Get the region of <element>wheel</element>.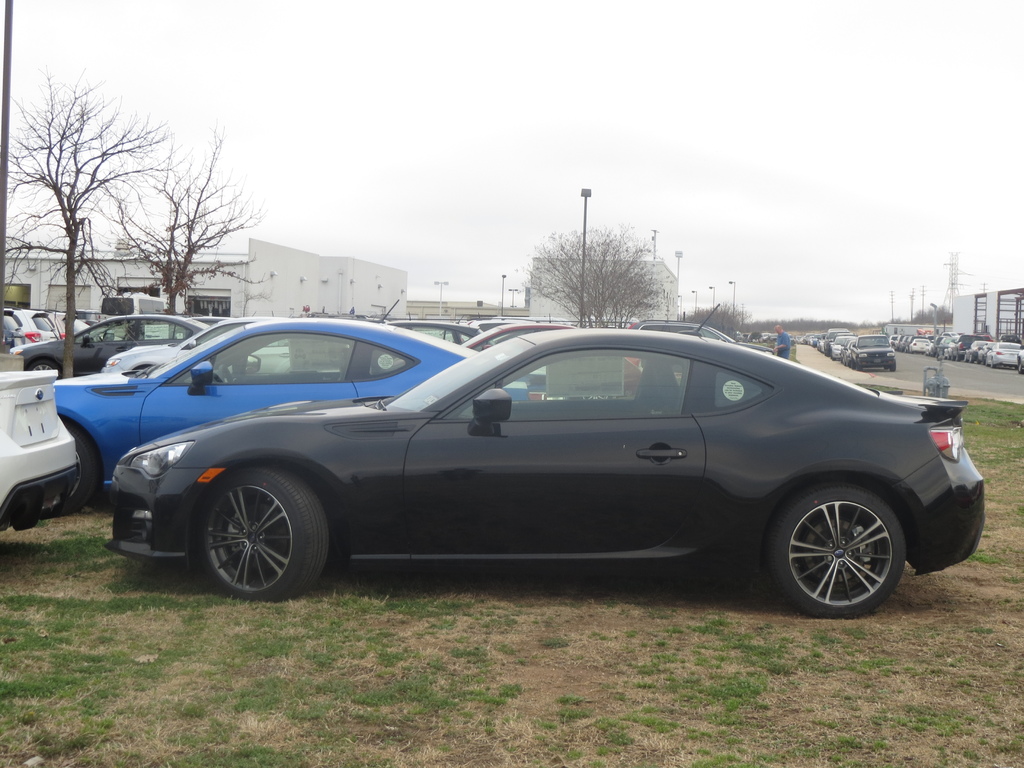
crop(765, 483, 908, 621).
